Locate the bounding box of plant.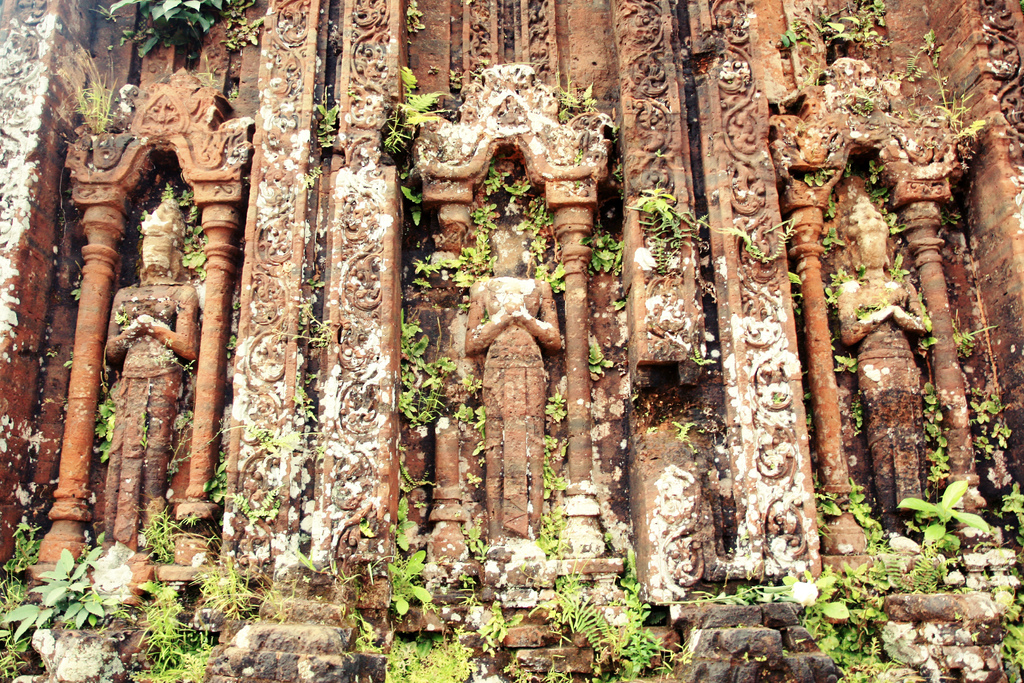
Bounding box: <region>63, 355, 77, 372</region>.
